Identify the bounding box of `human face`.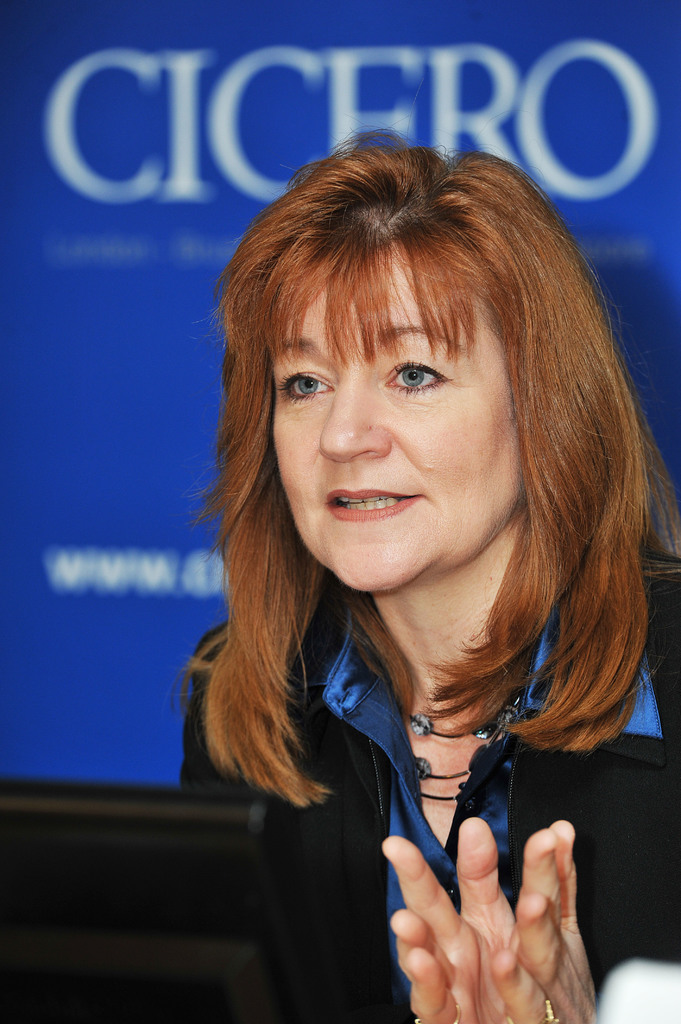
273 245 520 595.
